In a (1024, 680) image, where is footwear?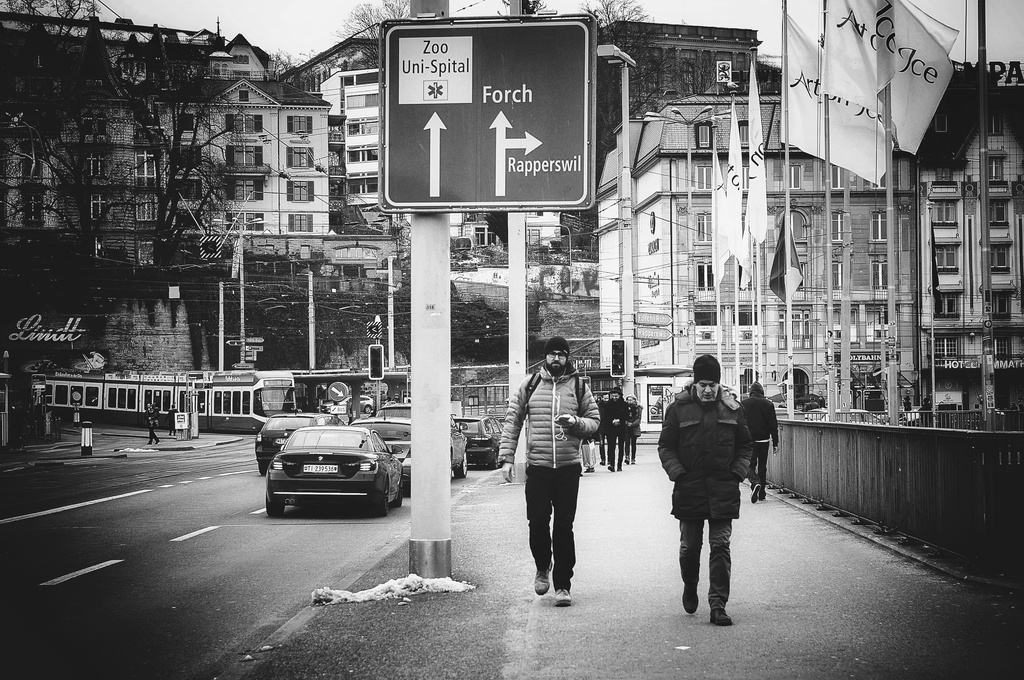
region(750, 483, 758, 503).
